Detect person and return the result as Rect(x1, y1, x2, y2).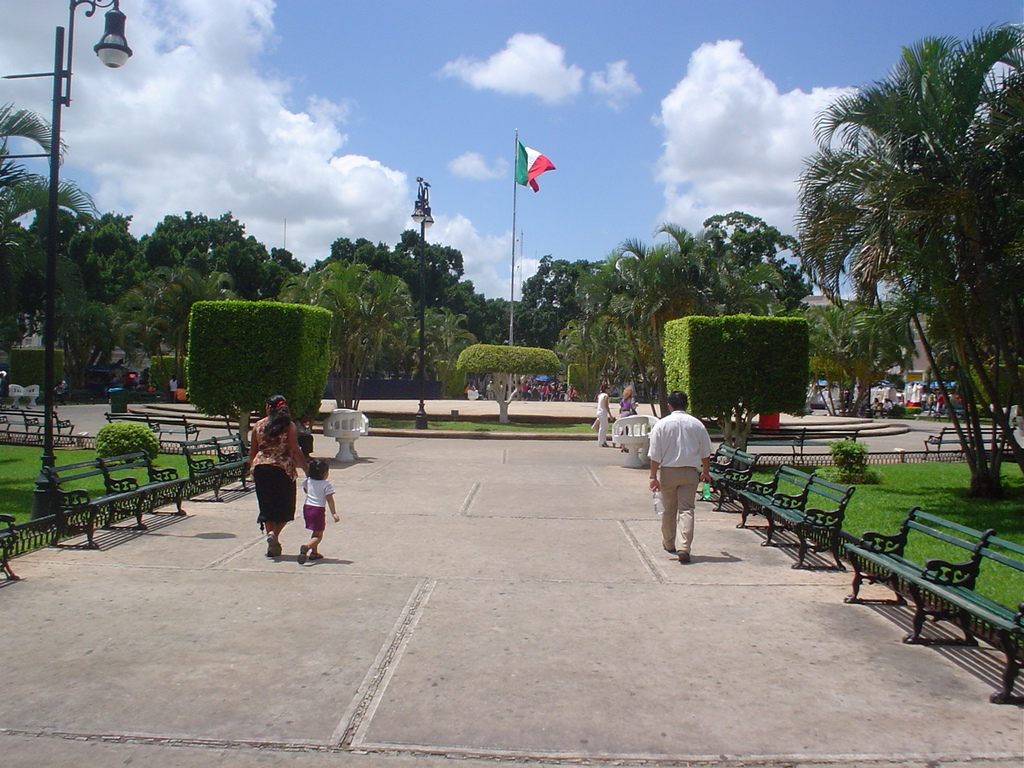
Rect(233, 394, 302, 571).
